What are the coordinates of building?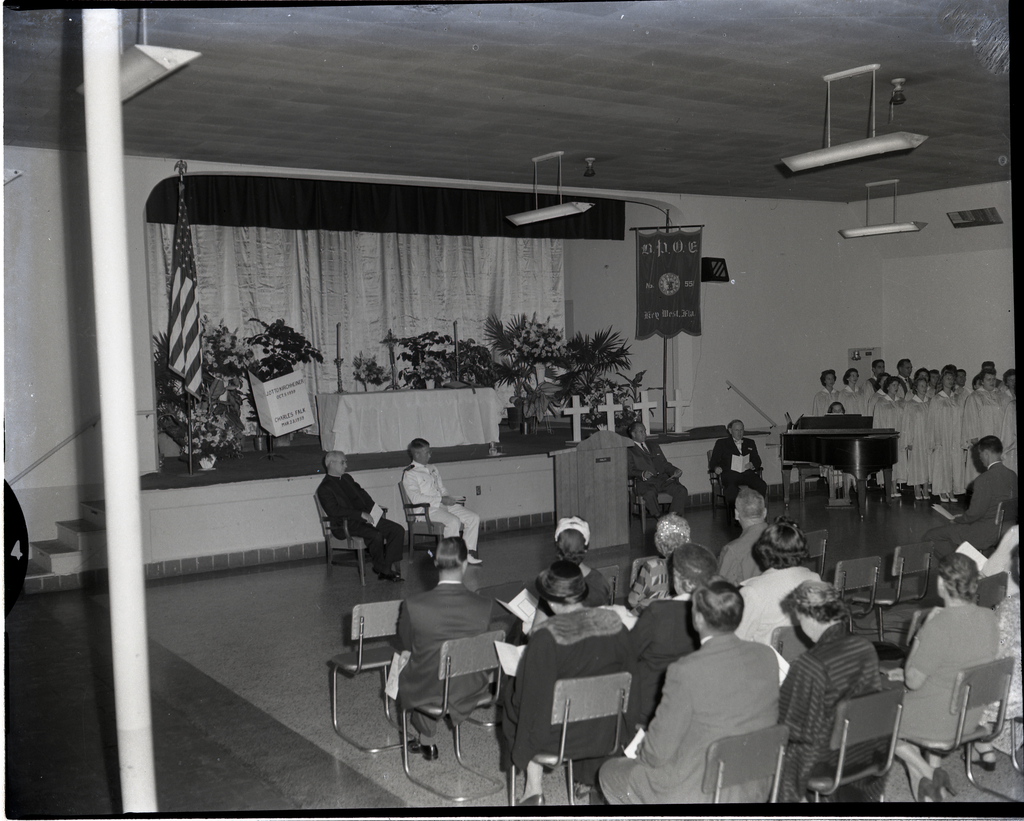
<region>0, 0, 1023, 820</region>.
